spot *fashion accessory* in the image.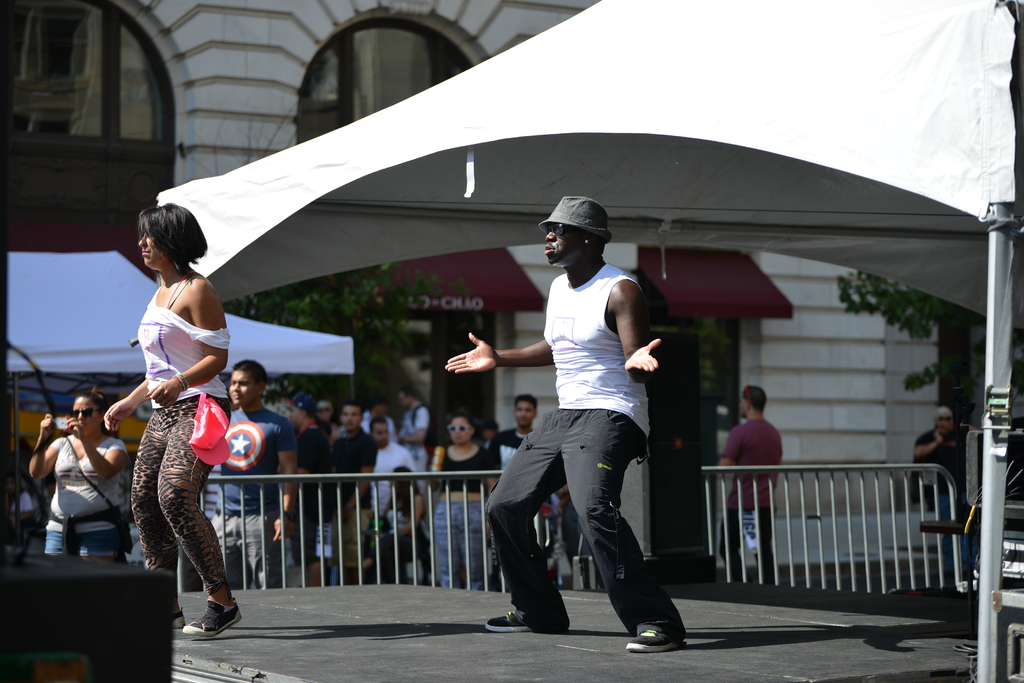
*fashion accessory* found at l=186, t=601, r=244, b=636.
